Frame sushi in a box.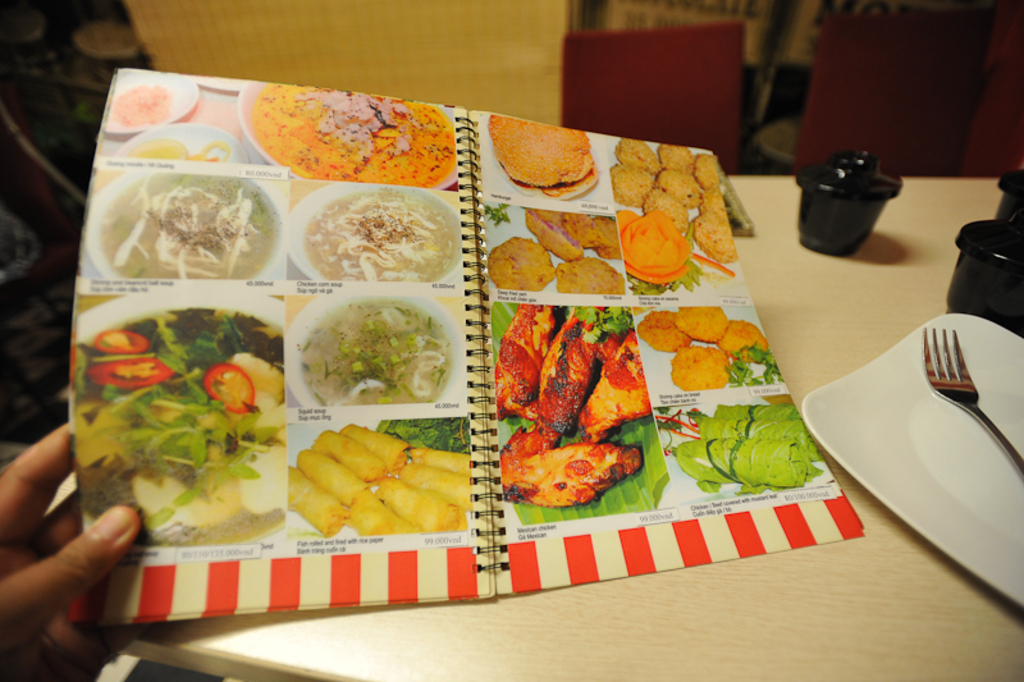
bbox=[511, 431, 631, 508].
